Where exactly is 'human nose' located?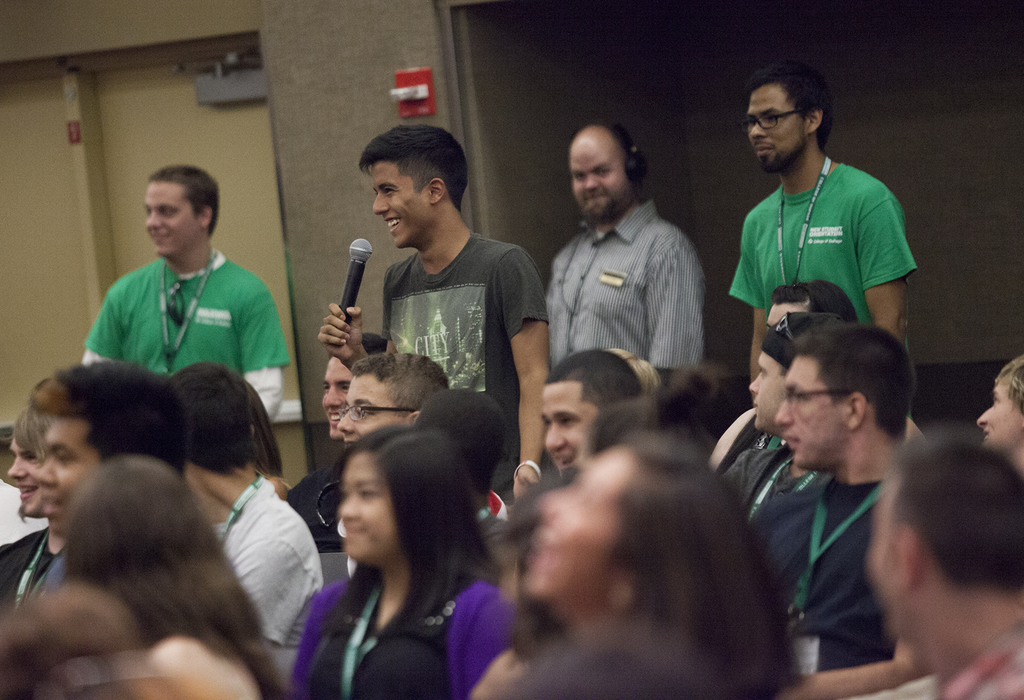
Its bounding box is bbox=(337, 494, 362, 517).
